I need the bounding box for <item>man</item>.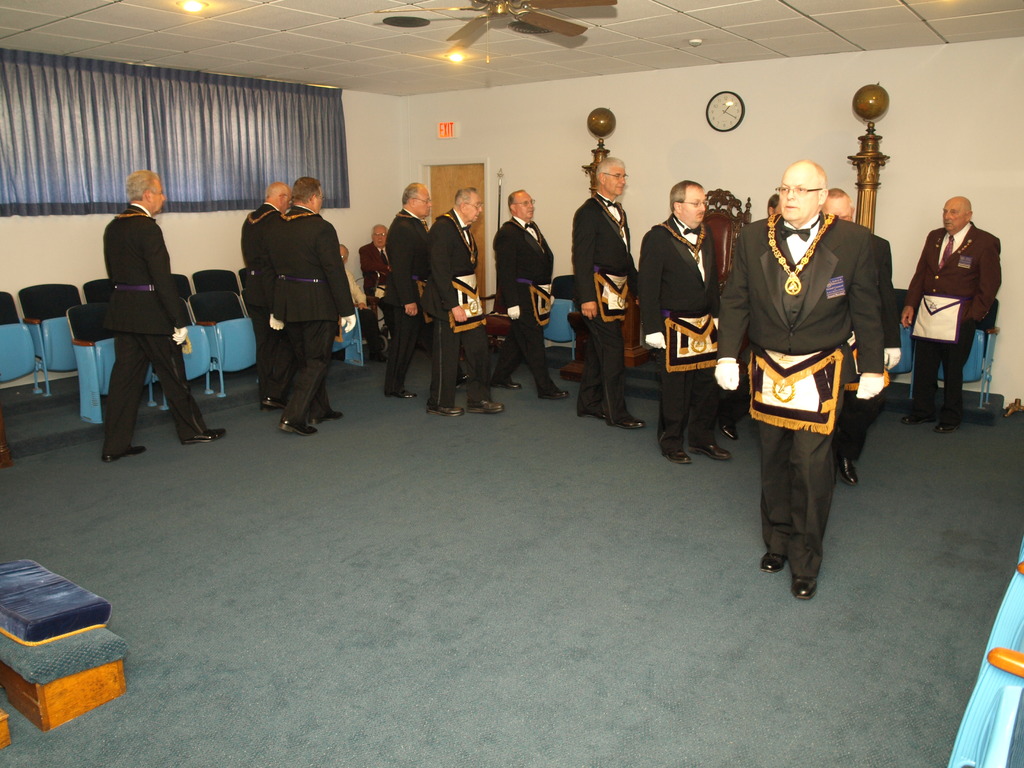
Here it is: 640,182,735,464.
